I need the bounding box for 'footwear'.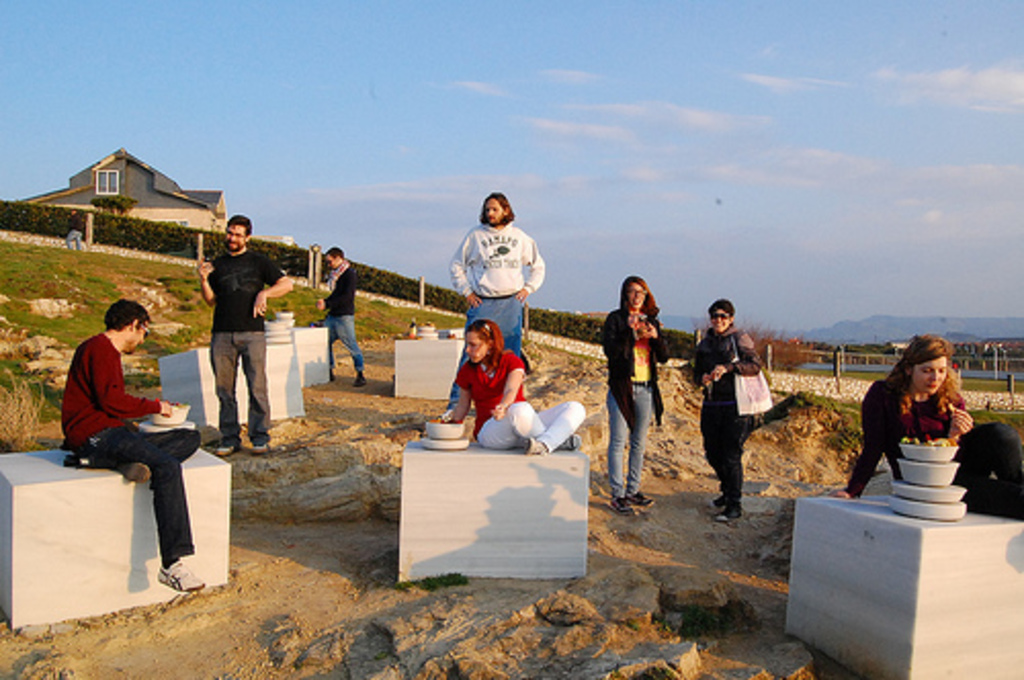
Here it is: locate(250, 440, 274, 453).
